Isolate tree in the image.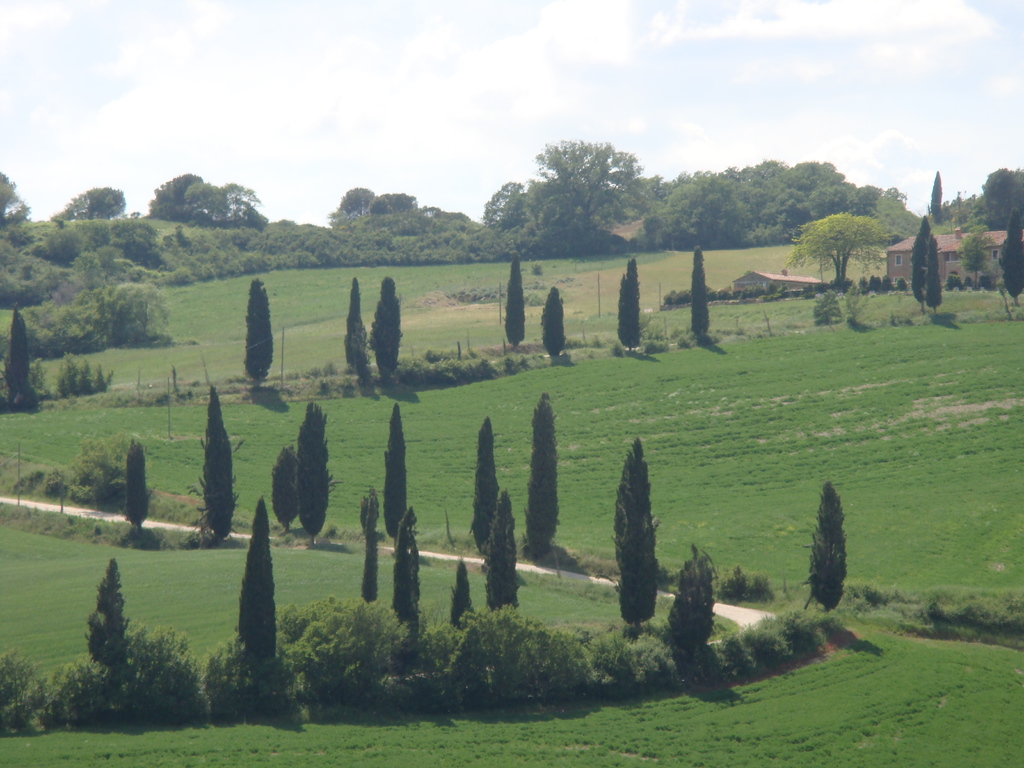
Isolated region: Rect(334, 182, 371, 216).
